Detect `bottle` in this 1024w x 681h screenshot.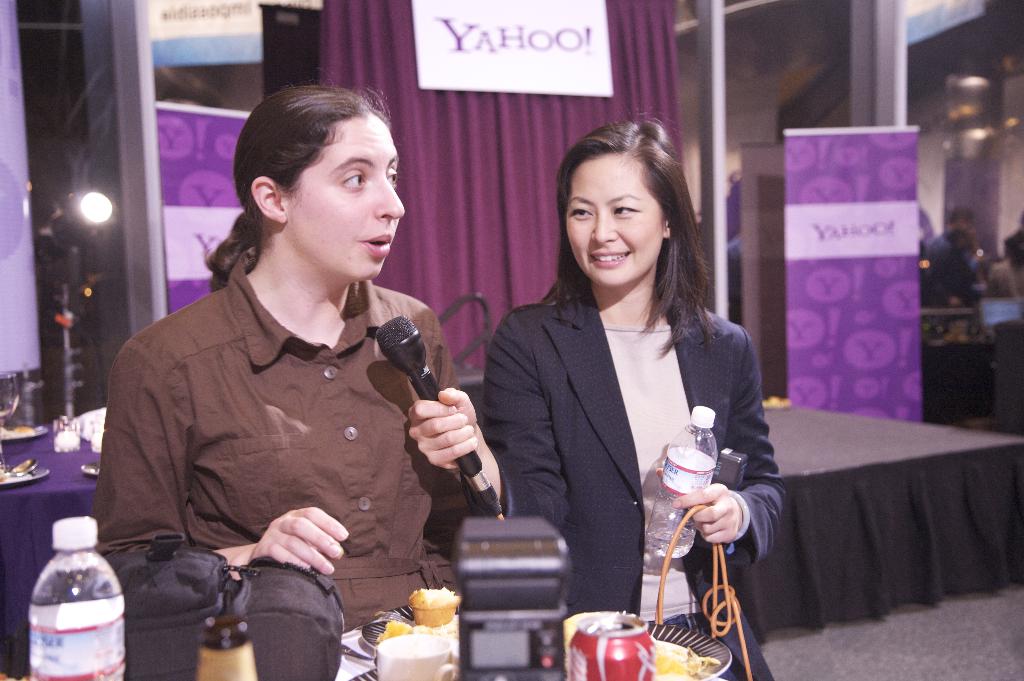
Detection: crop(21, 543, 117, 680).
